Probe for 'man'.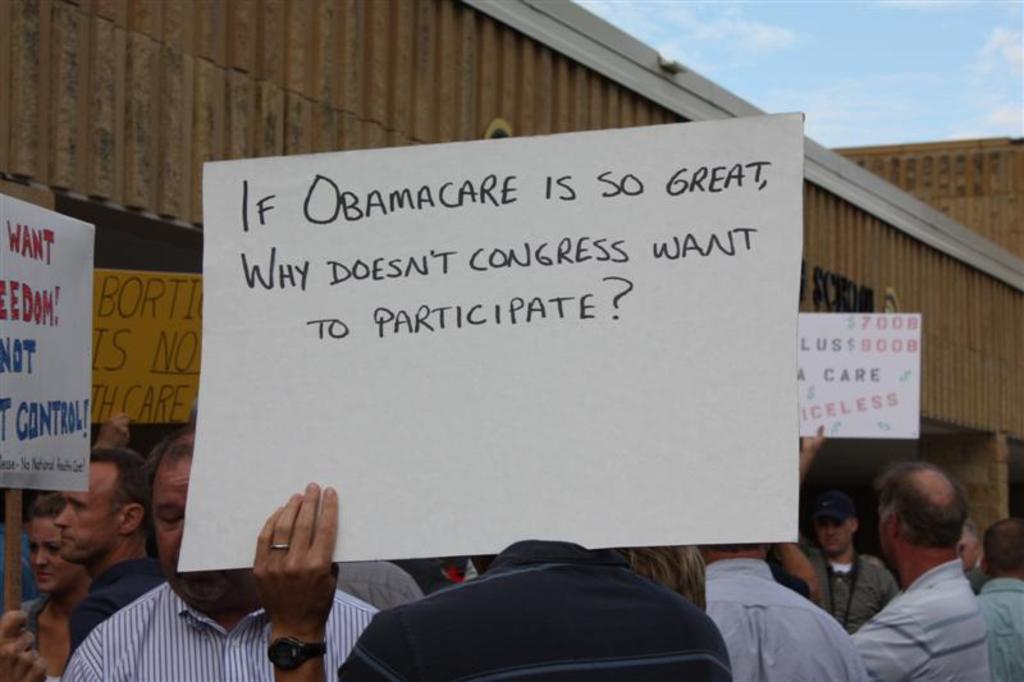
Probe result: bbox=[55, 412, 166, 668].
